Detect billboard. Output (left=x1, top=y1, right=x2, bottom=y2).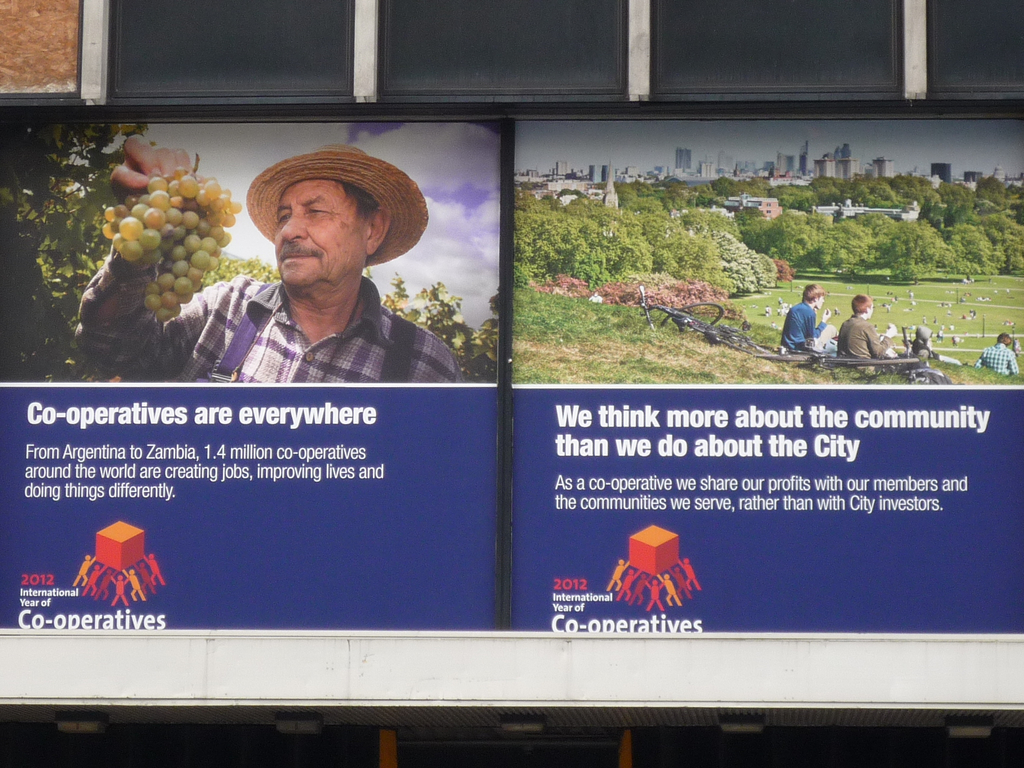
(left=513, top=116, right=1023, bottom=634).
